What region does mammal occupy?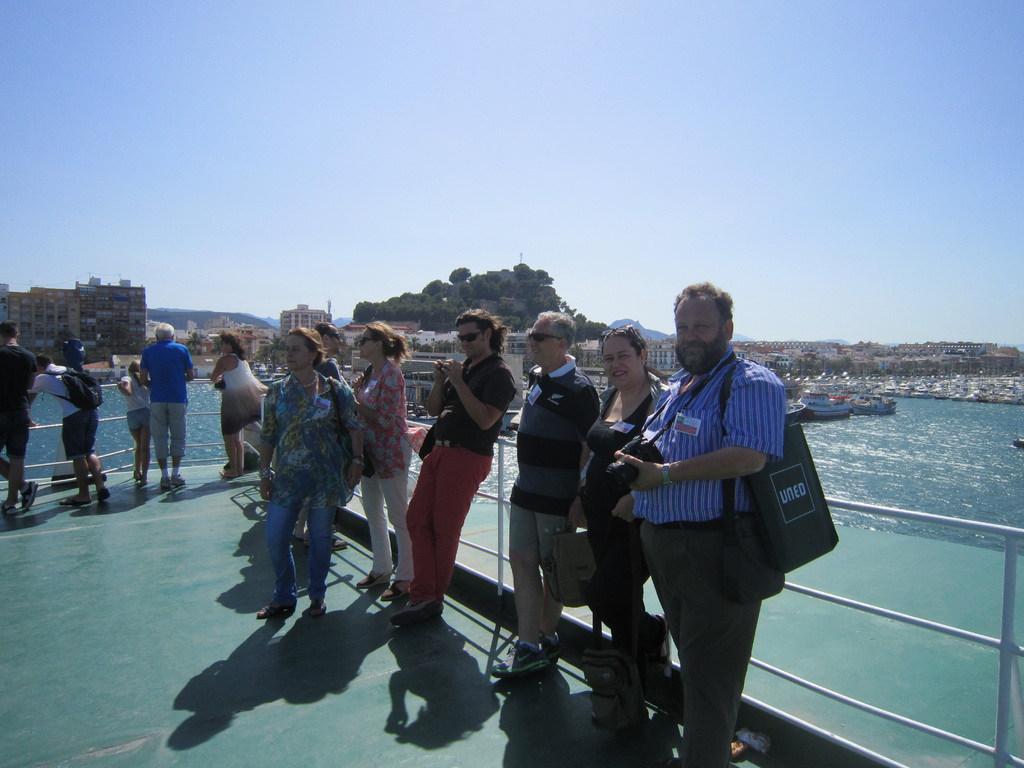
bbox=[116, 357, 153, 477].
